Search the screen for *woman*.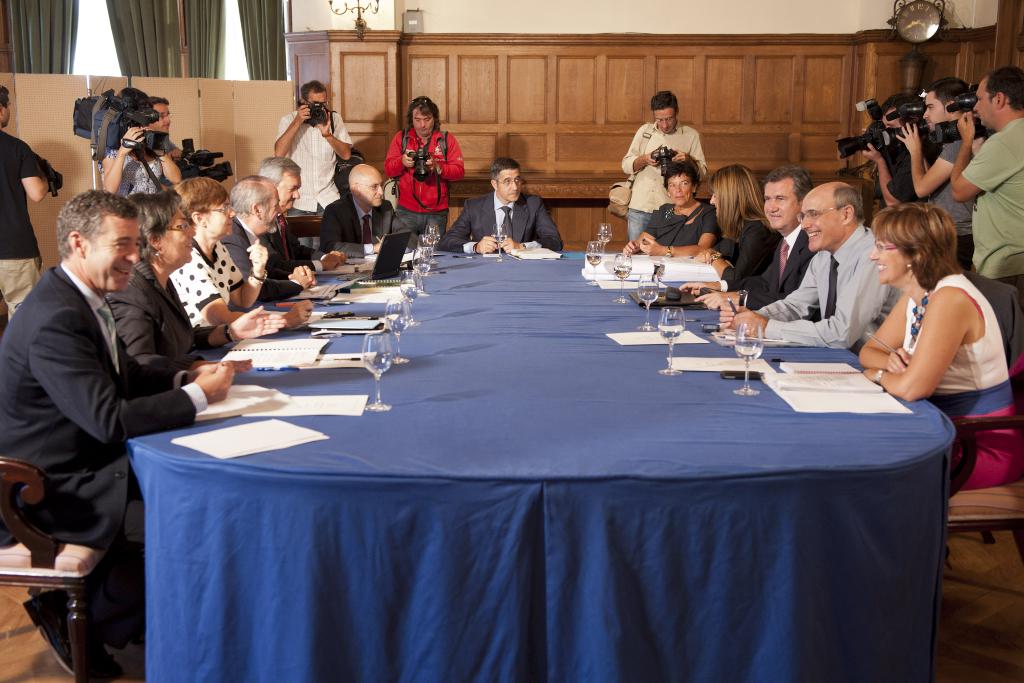
Found at rect(623, 162, 719, 255).
